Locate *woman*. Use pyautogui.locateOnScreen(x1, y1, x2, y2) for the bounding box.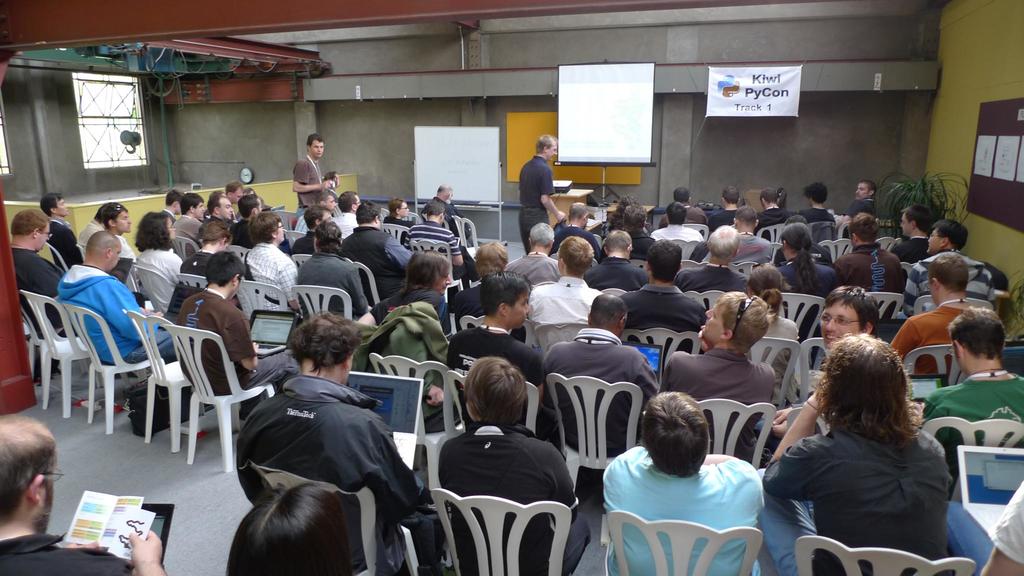
pyautogui.locateOnScreen(383, 198, 416, 248).
